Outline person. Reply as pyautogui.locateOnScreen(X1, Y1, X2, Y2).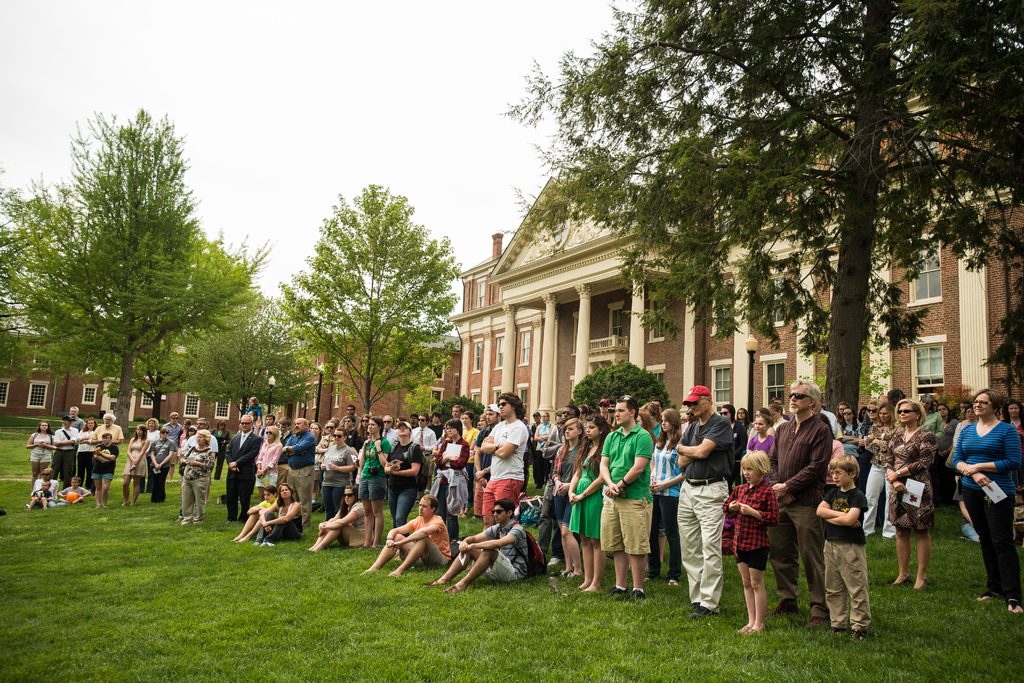
pyautogui.locateOnScreen(250, 471, 312, 542).
